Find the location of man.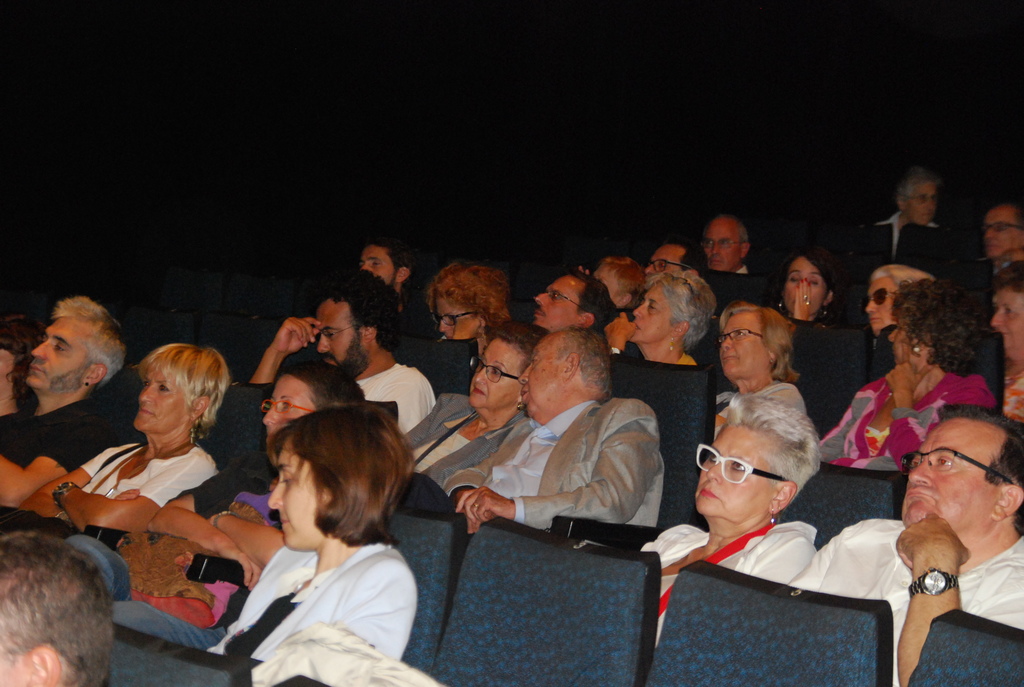
Location: 362:239:410:313.
